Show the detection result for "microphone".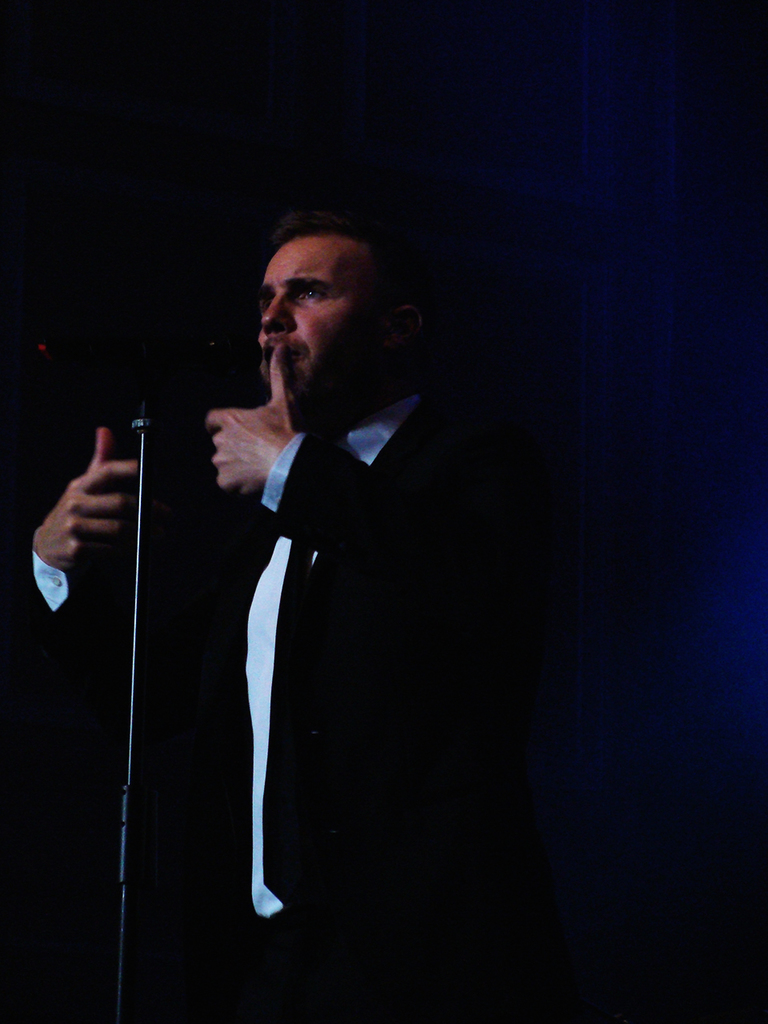
[149, 336, 269, 416].
